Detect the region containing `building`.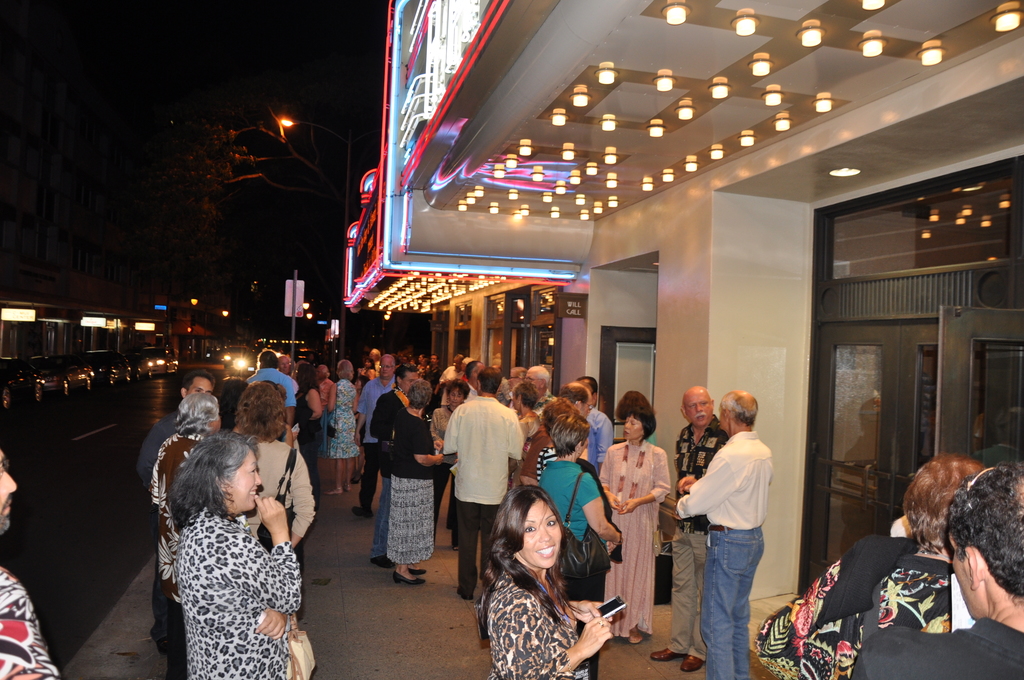
select_region(340, 0, 1023, 679).
